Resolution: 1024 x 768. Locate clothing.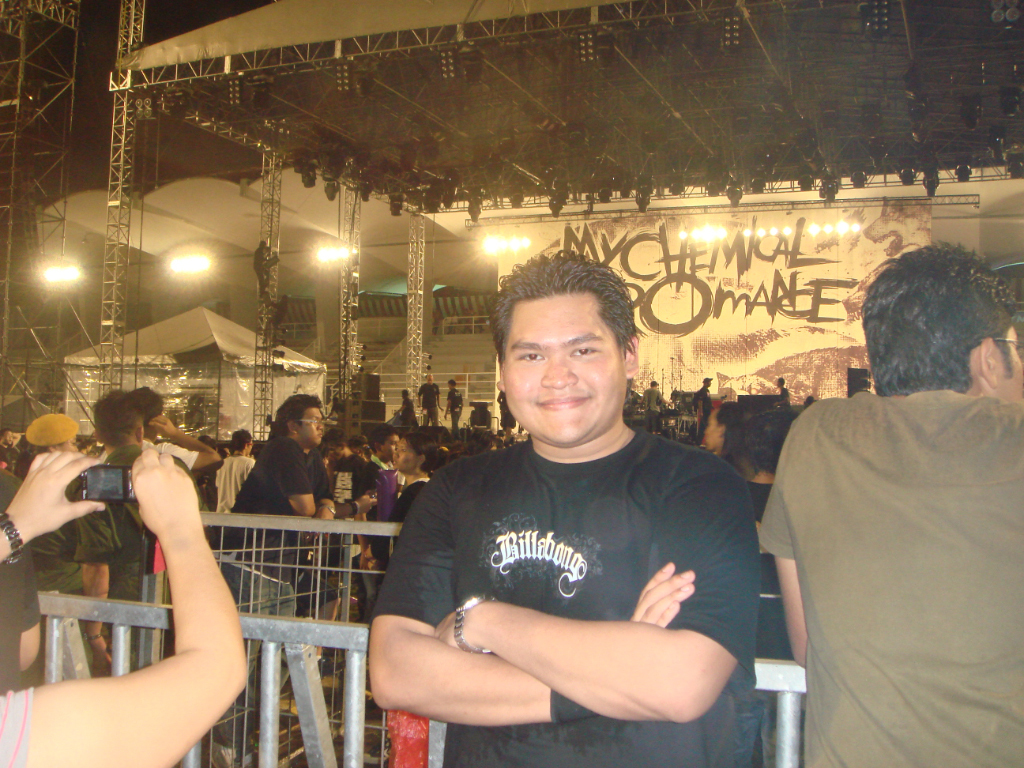
locate(379, 403, 760, 738).
